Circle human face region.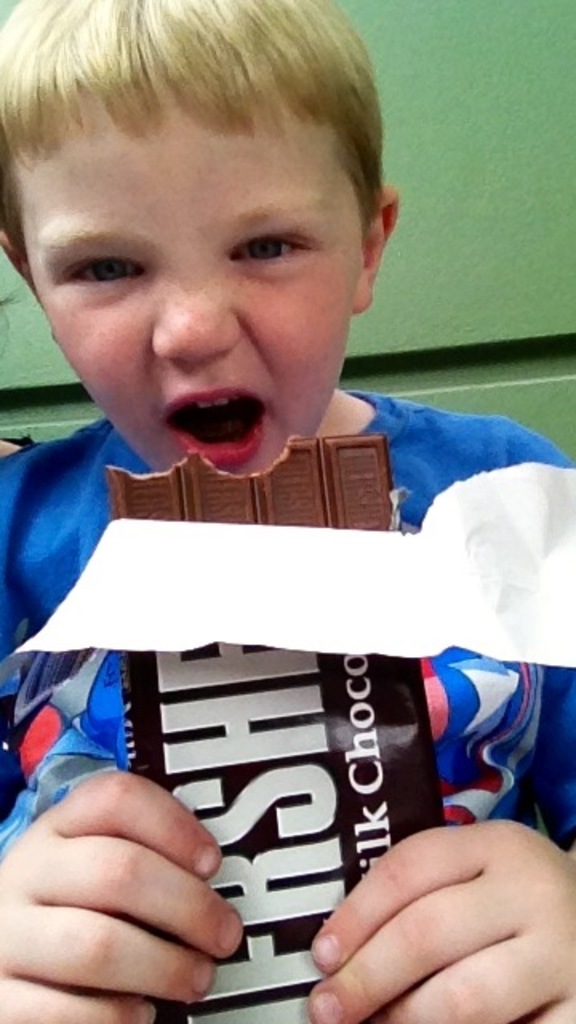
Region: box(14, 34, 374, 472).
